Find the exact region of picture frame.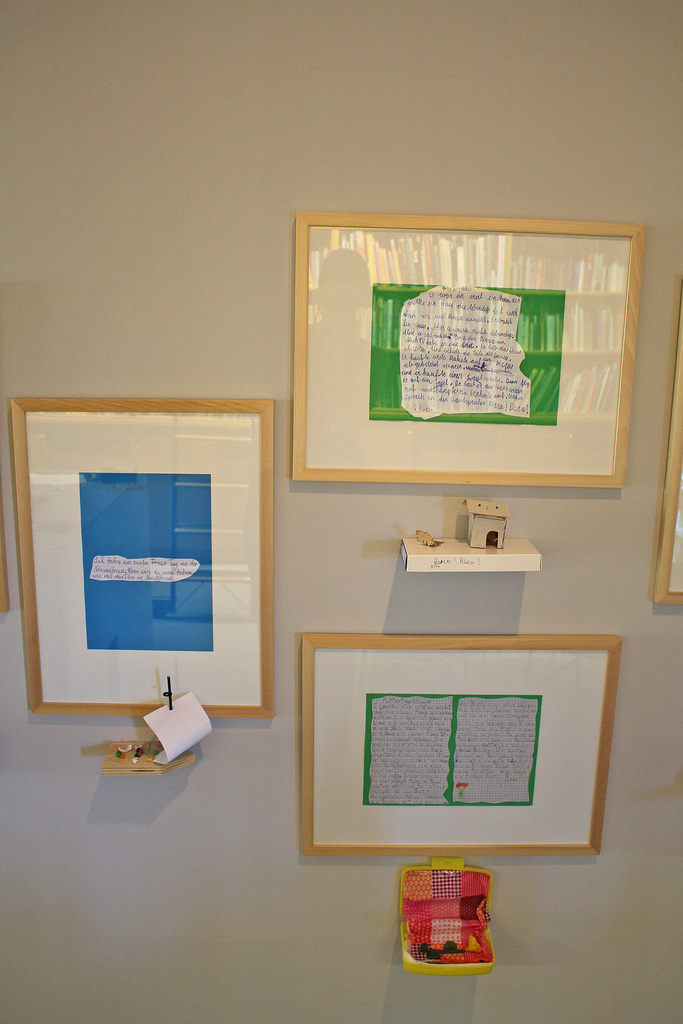
Exact region: l=13, t=396, r=274, b=718.
